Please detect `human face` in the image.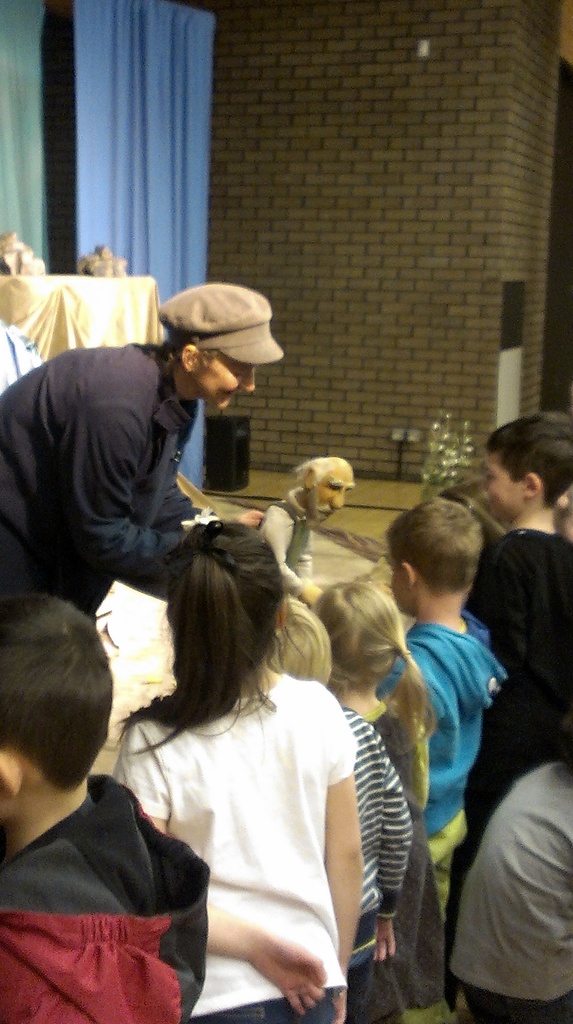
box=[310, 466, 351, 518].
